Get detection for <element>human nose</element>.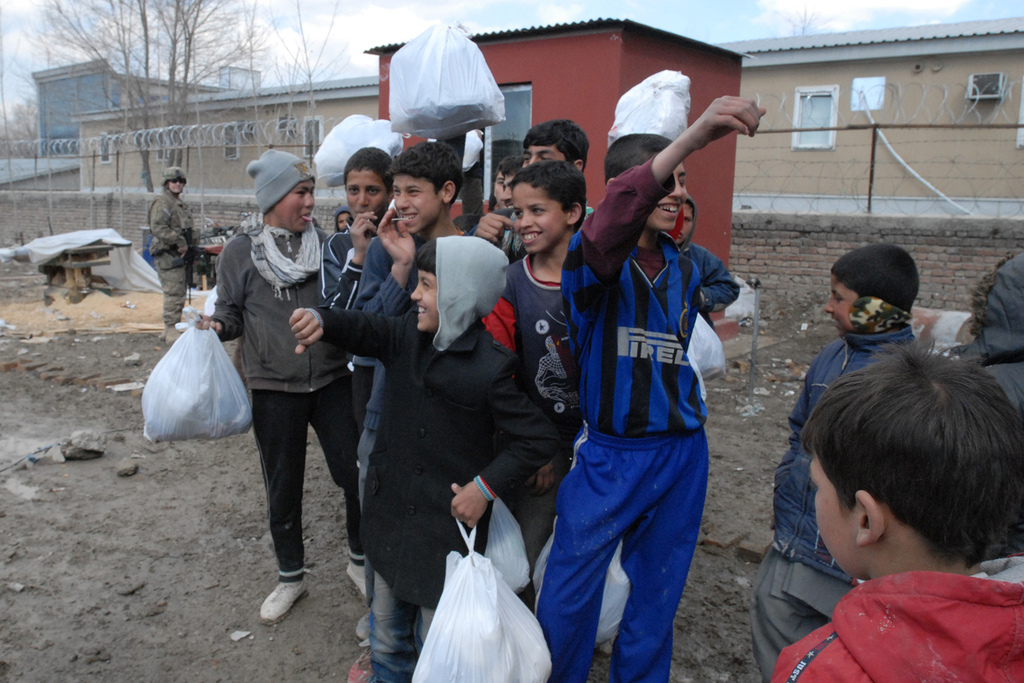
Detection: detection(521, 209, 532, 225).
